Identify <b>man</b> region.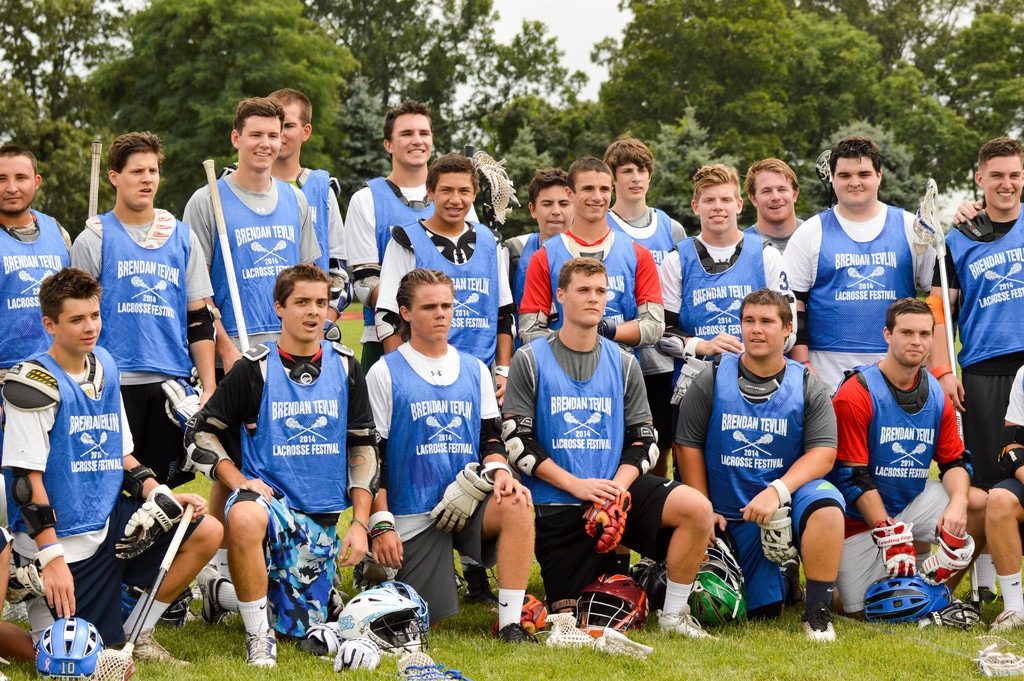
Region: <box>505,227,673,636</box>.
